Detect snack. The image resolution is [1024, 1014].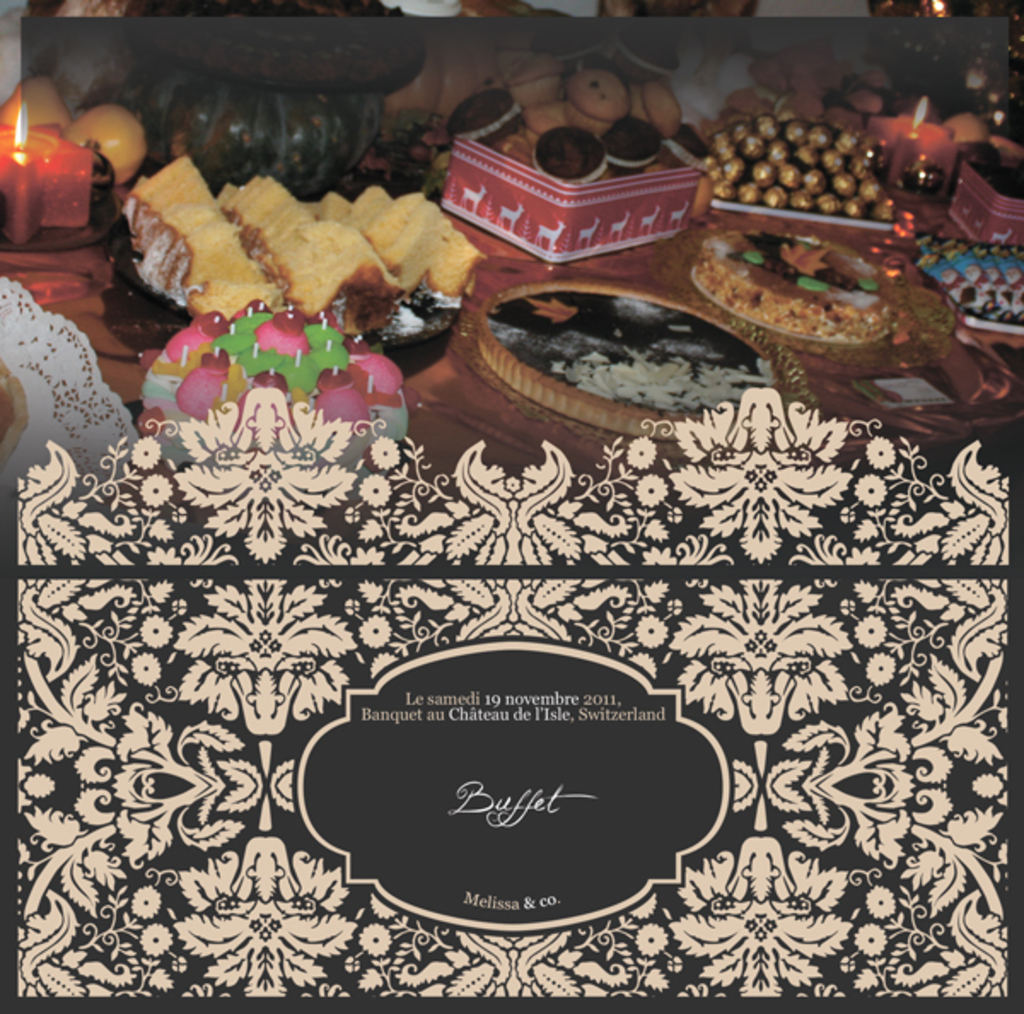
<box>234,176,483,307</box>.
